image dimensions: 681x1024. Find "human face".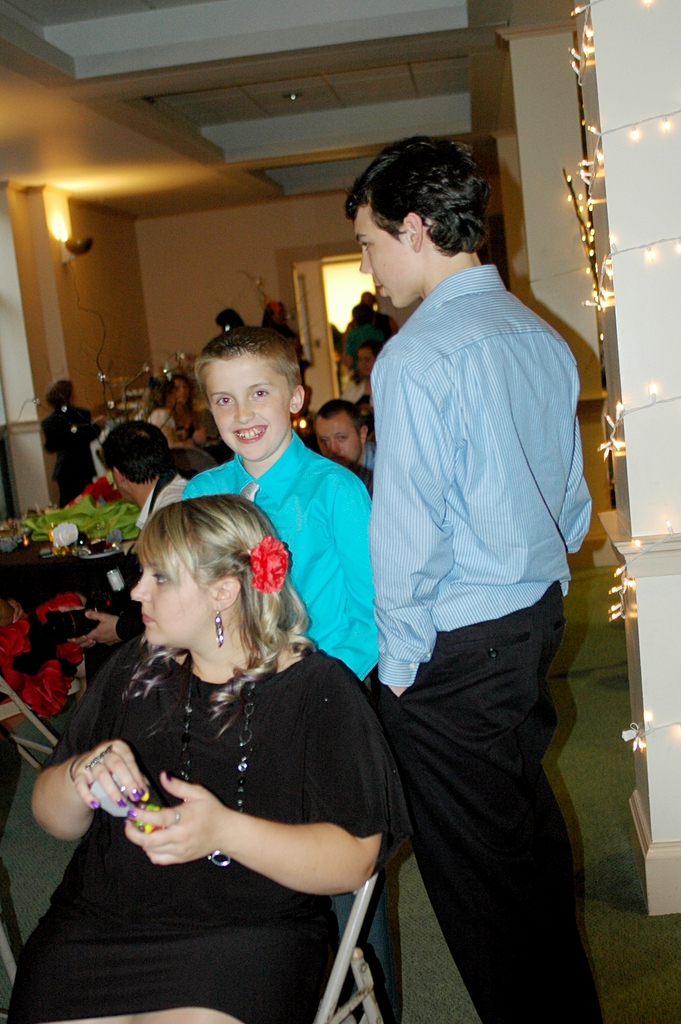
bbox=[356, 211, 420, 310].
